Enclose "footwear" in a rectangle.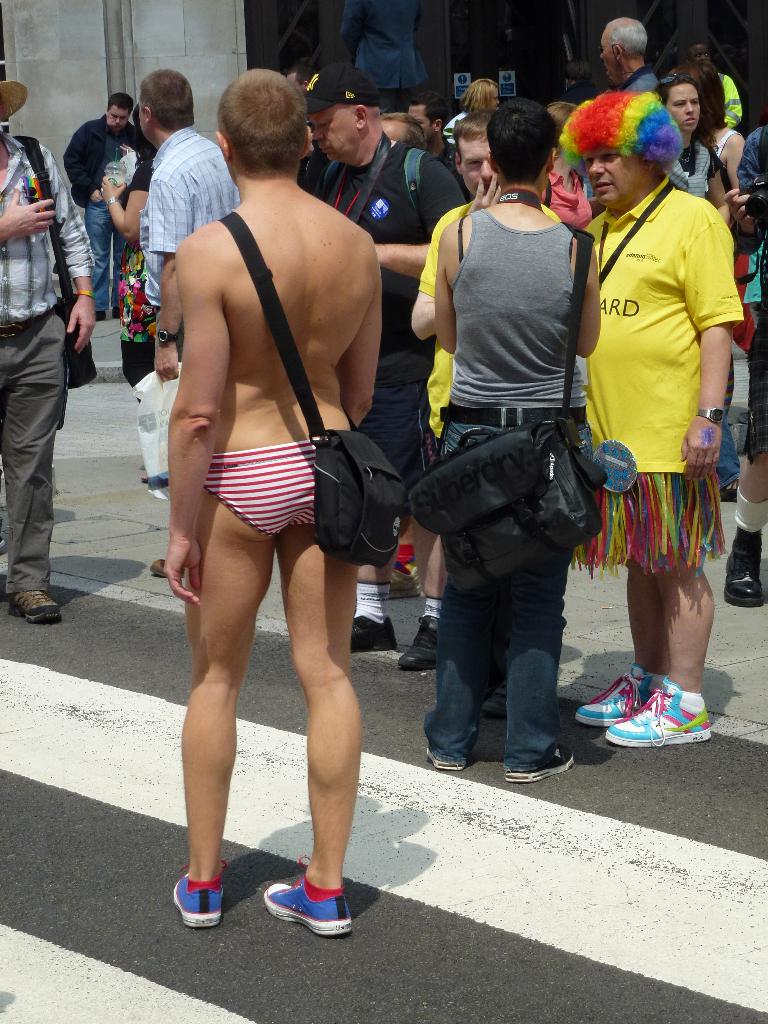
(left=262, top=846, right=353, bottom=939).
